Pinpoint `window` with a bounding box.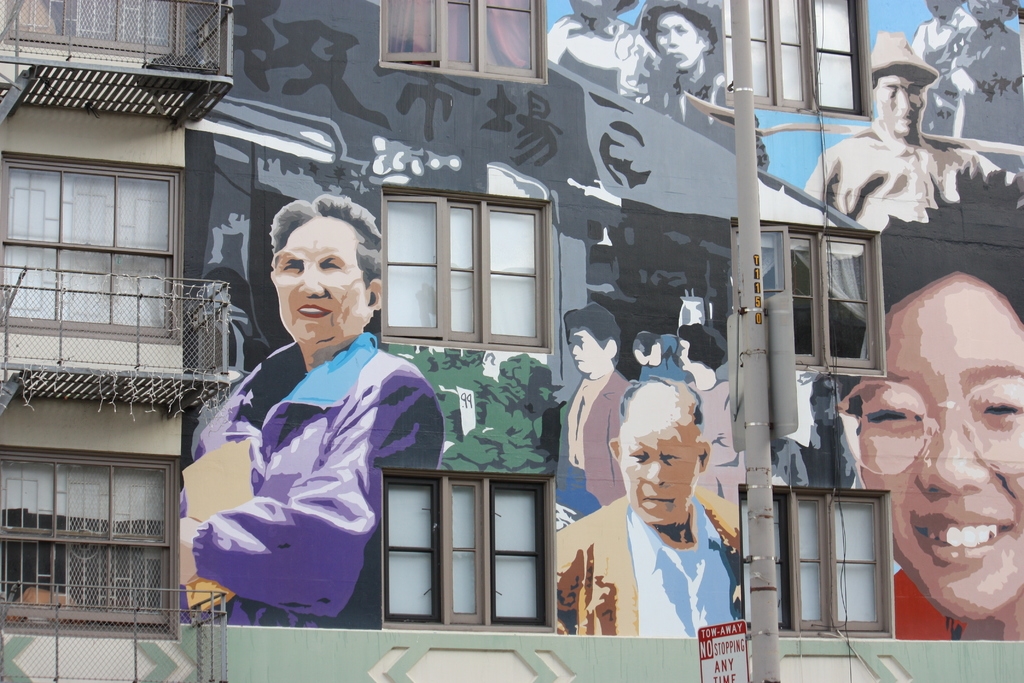
region(385, 204, 540, 343).
